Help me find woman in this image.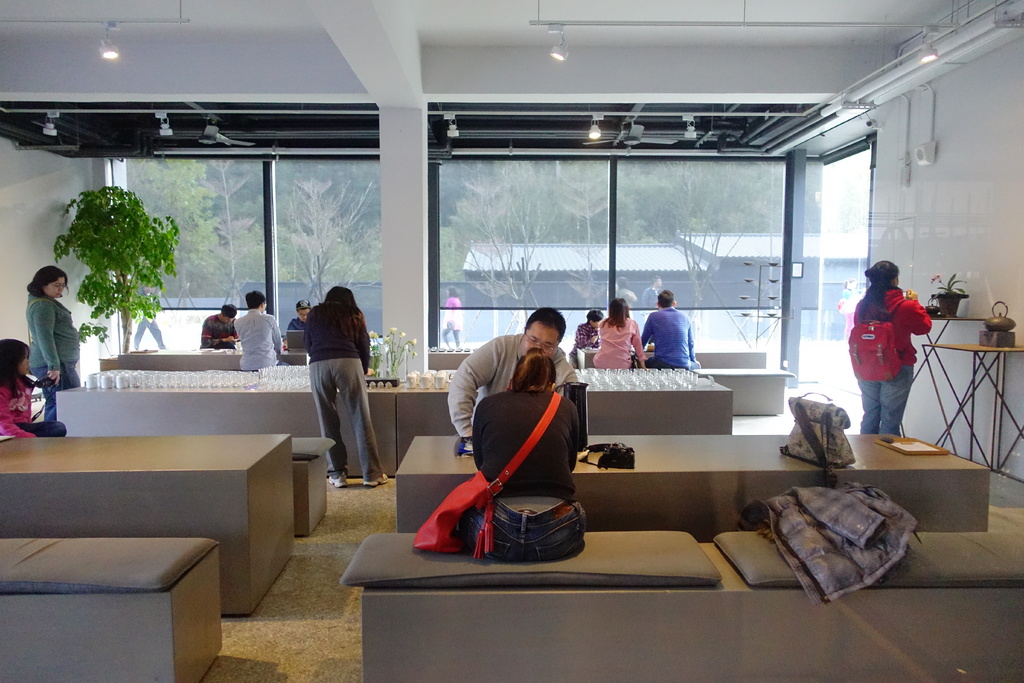
Found it: BBox(468, 347, 590, 562).
